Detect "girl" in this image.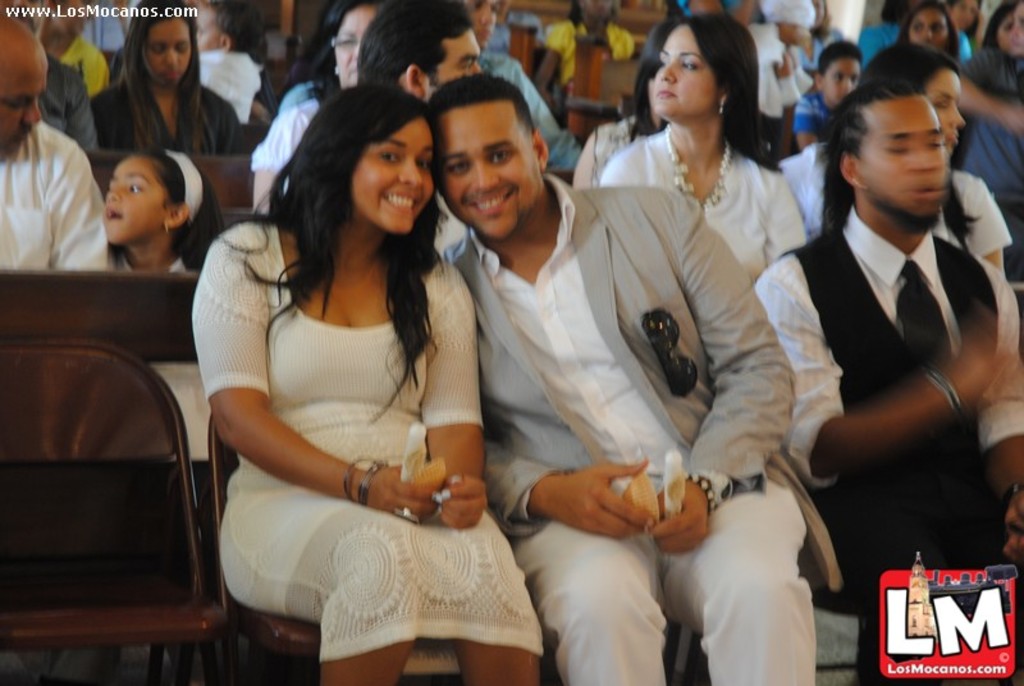
Detection: Rect(602, 8, 812, 285).
